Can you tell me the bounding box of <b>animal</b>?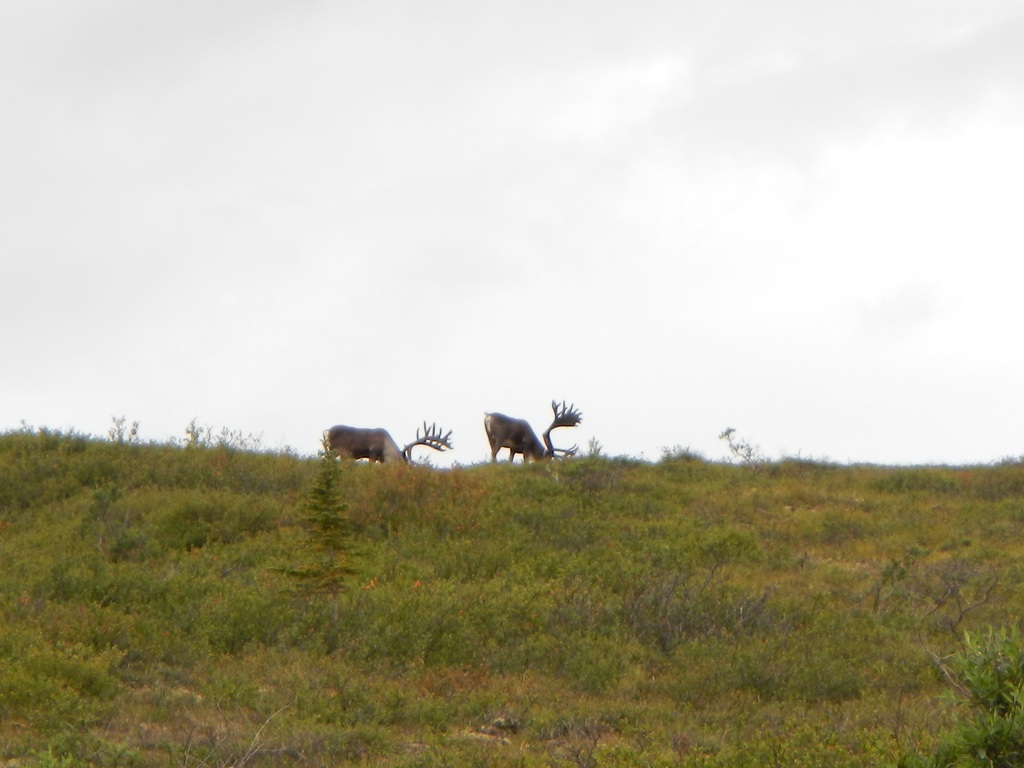
BBox(320, 422, 452, 462).
